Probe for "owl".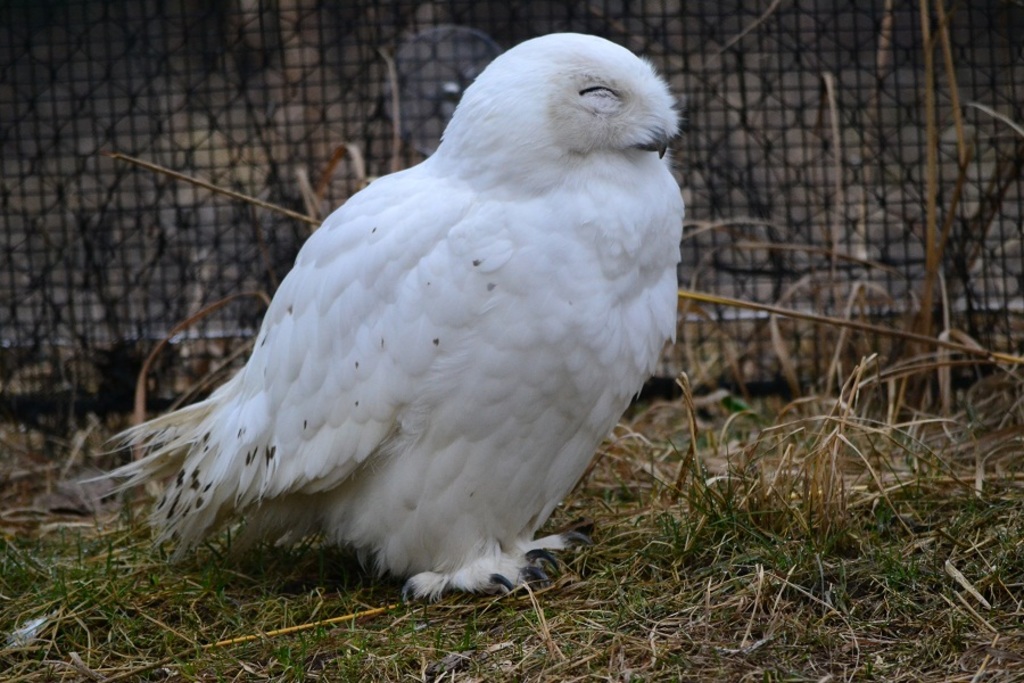
Probe result: x1=83 y1=30 x2=691 y2=607.
